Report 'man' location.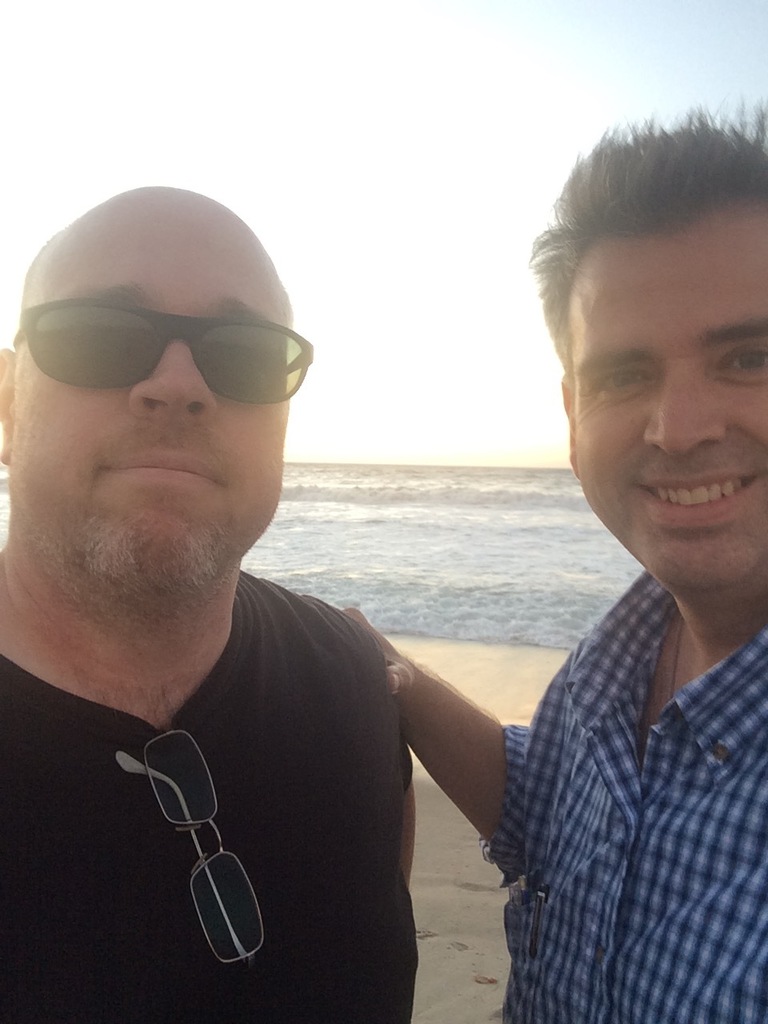
Report: Rect(0, 188, 418, 1023).
